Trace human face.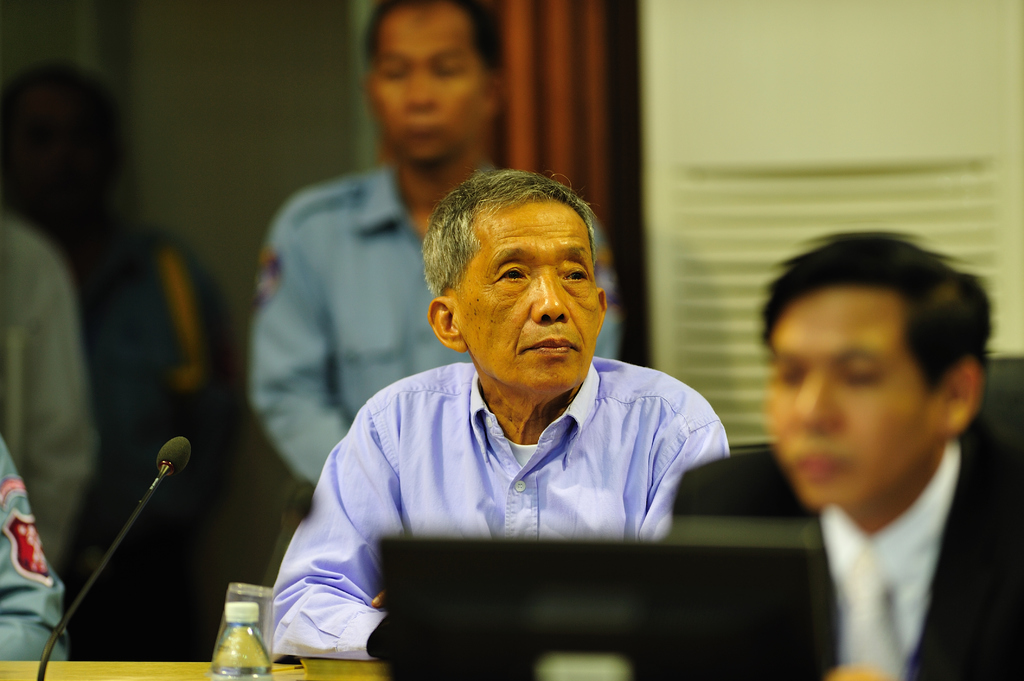
Traced to box=[454, 193, 601, 392].
